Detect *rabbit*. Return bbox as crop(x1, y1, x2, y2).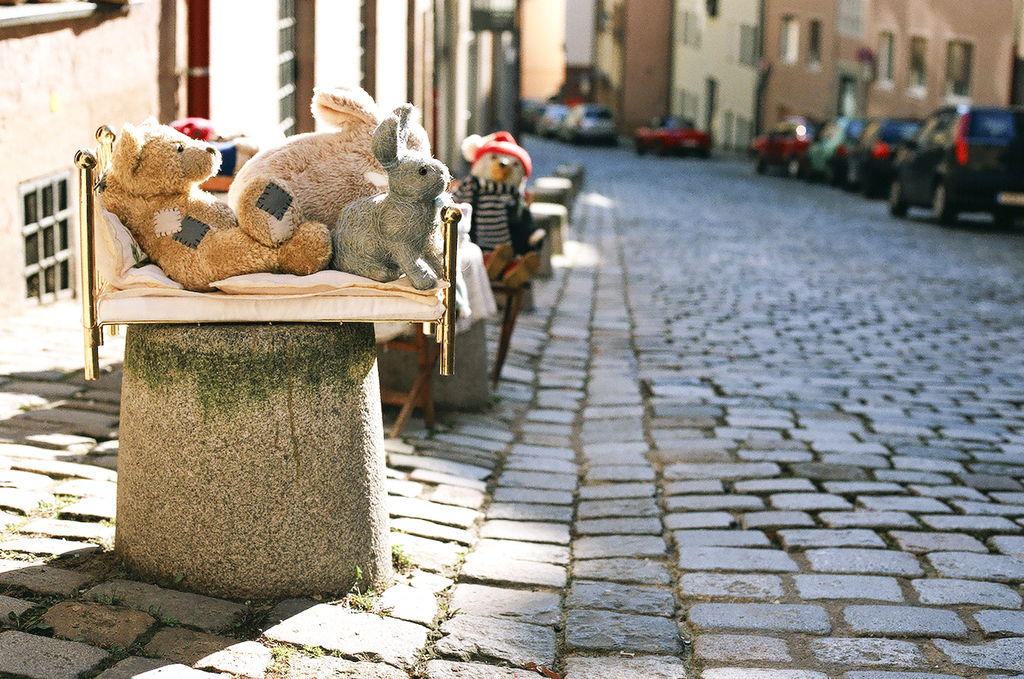
crop(225, 84, 389, 247).
